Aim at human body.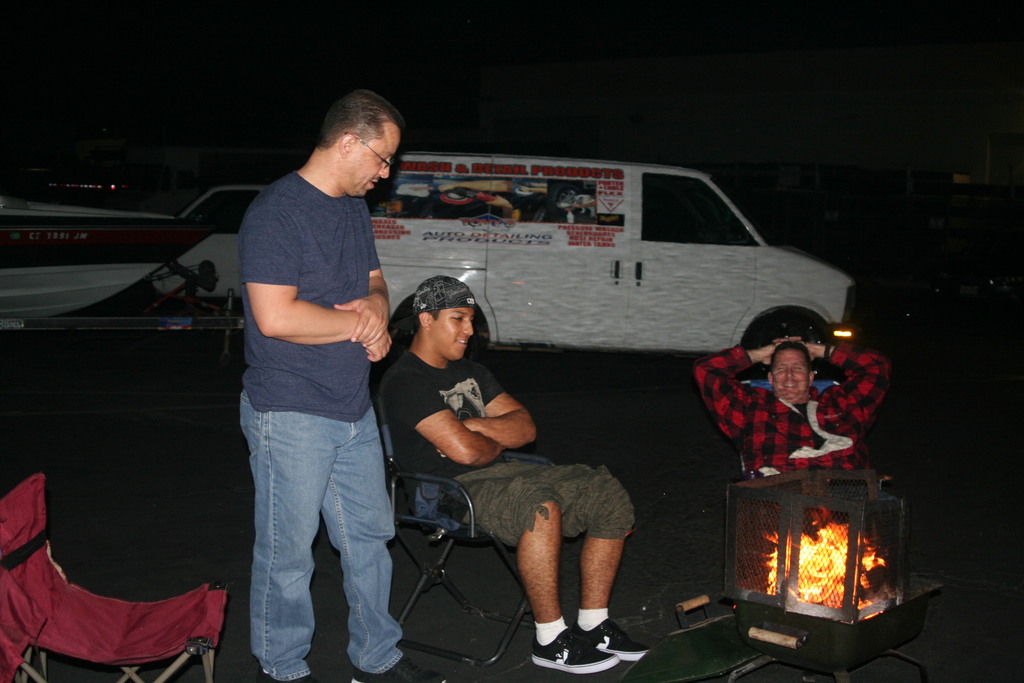
Aimed at crop(379, 274, 648, 682).
